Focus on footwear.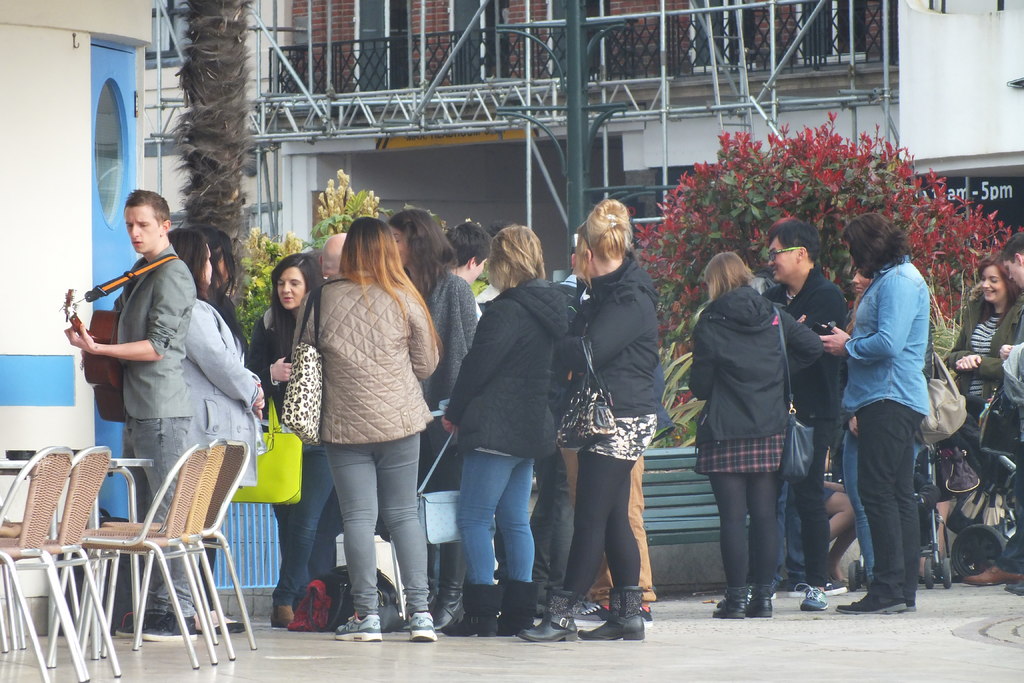
Focused at {"x1": 1002, "y1": 578, "x2": 1023, "y2": 593}.
